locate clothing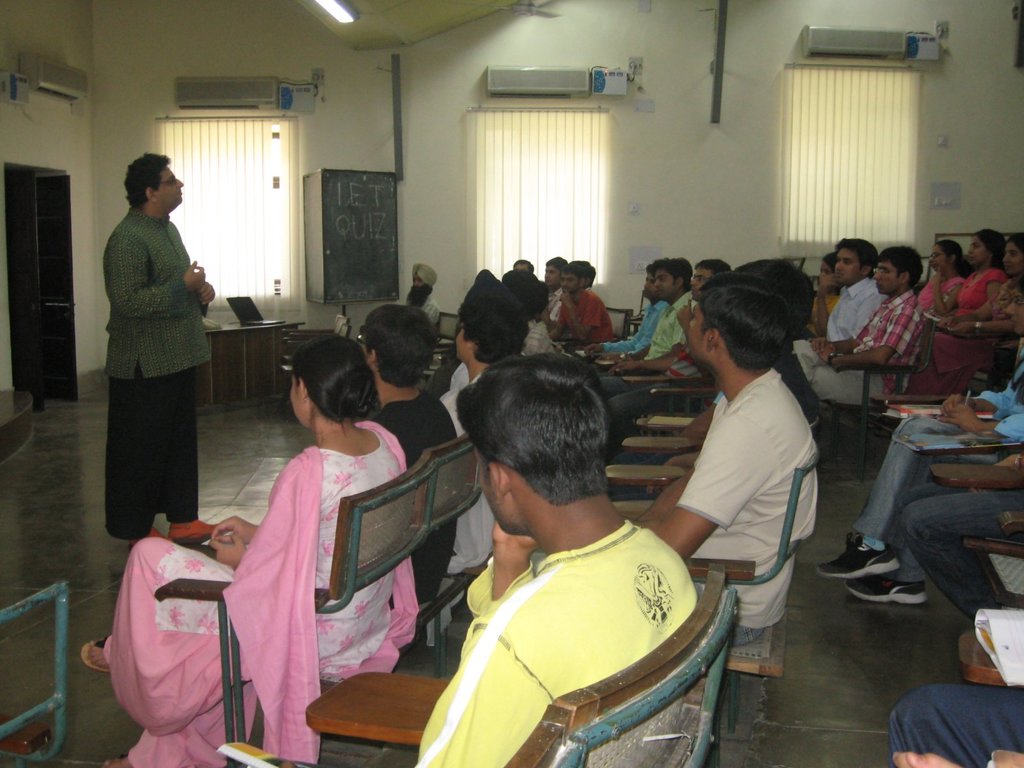
(381,392,454,609)
